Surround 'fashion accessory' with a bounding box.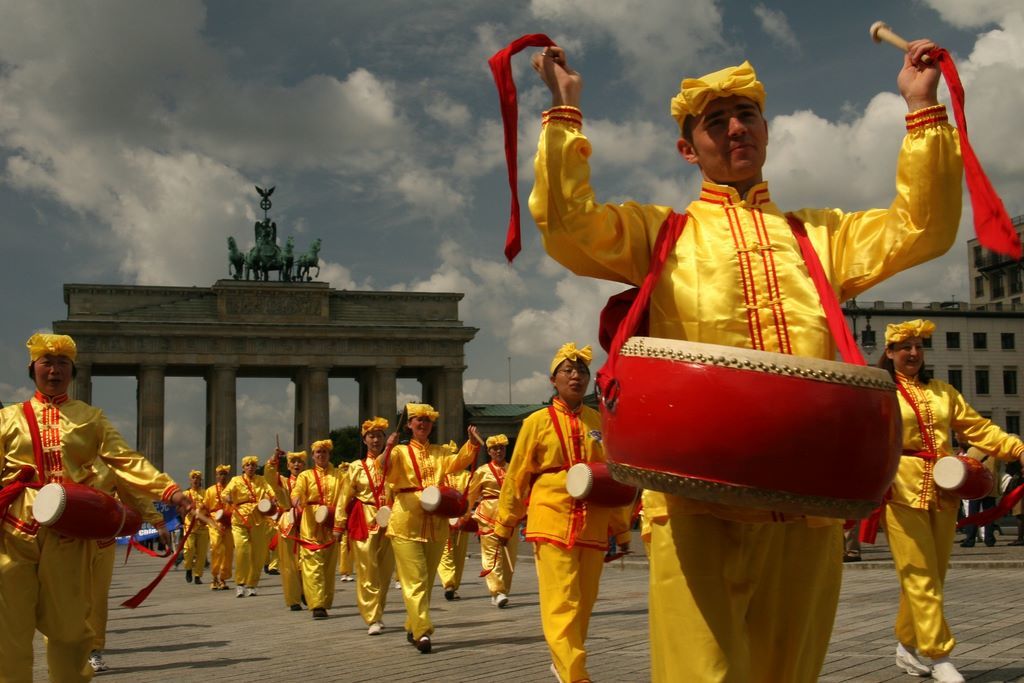
pyautogui.locateOnScreen(404, 638, 411, 643).
